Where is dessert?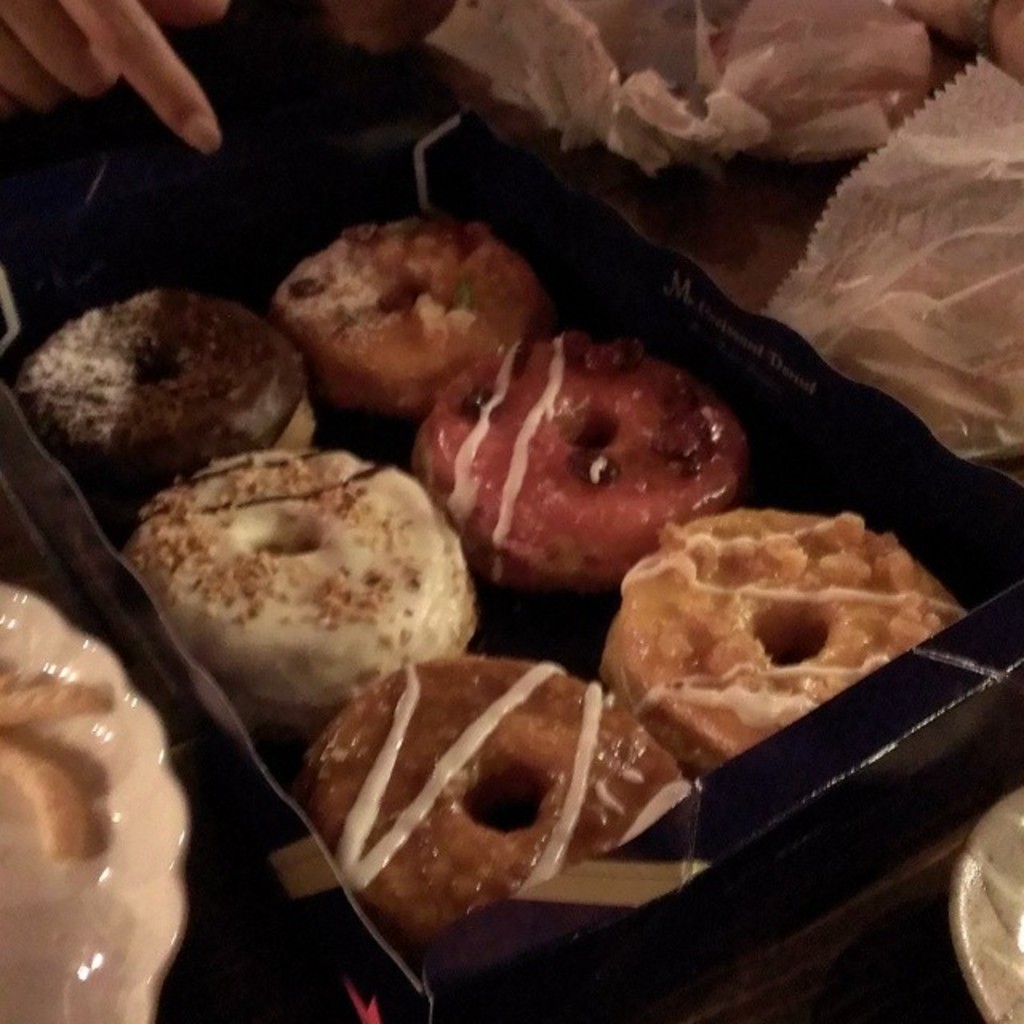
(131, 464, 472, 747).
